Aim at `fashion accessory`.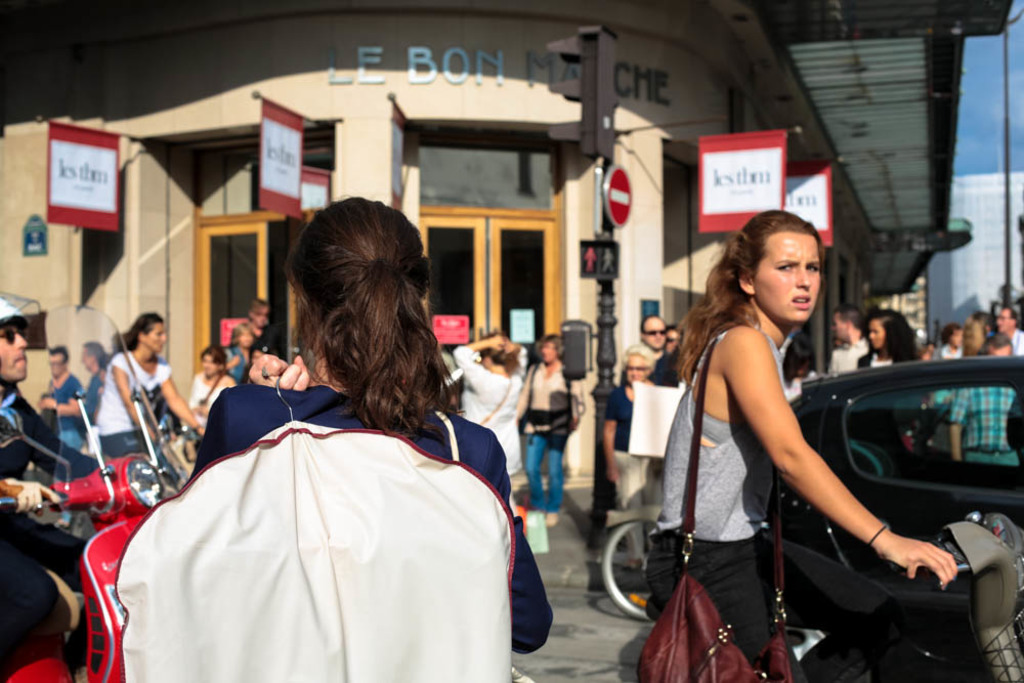
Aimed at bbox(632, 332, 803, 682).
